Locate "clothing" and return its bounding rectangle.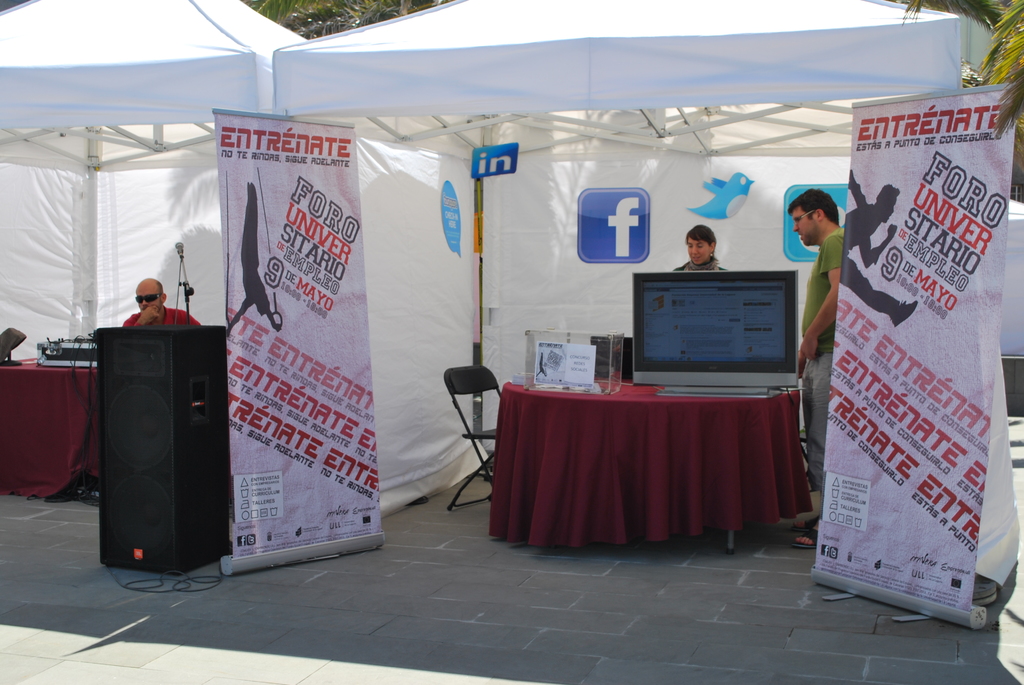
<box>124,308,202,327</box>.
